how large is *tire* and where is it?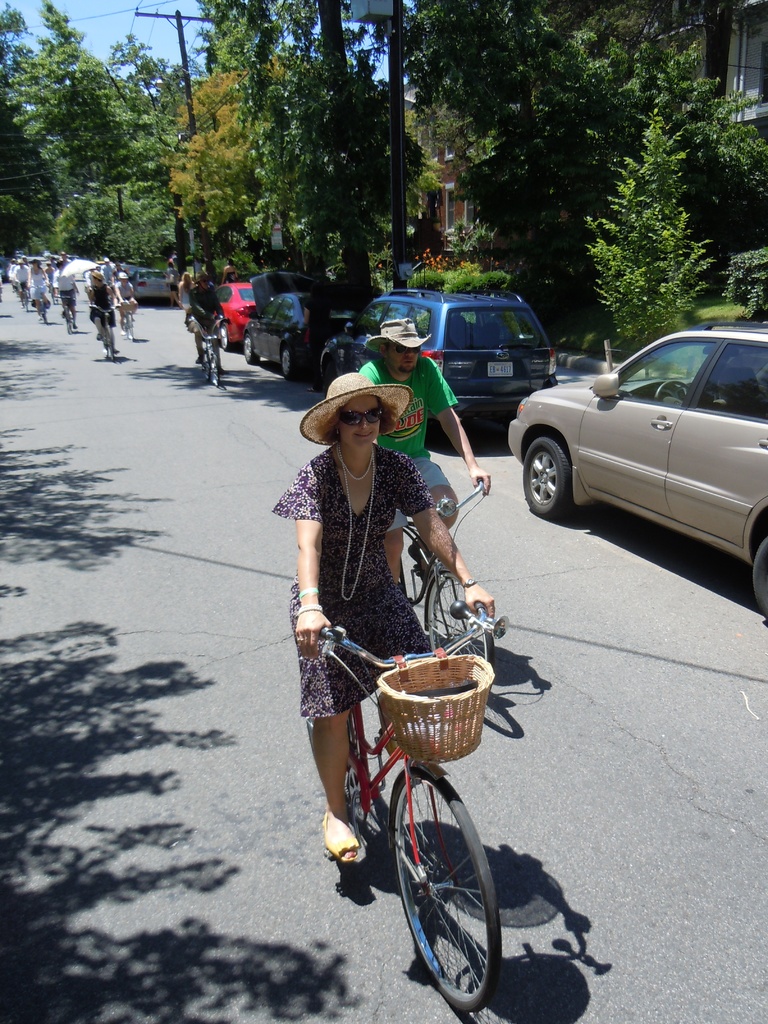
Bounding box: [x1=38, y1=299, x2=48, y2=323].
